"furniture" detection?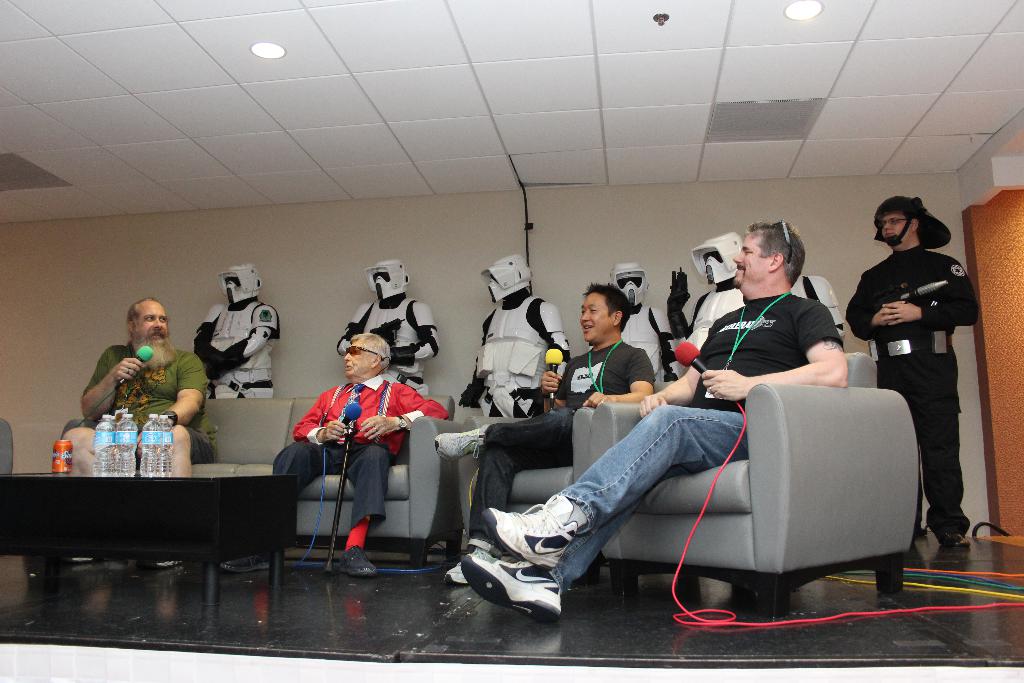
<bbox>0, 472, 302, 593</bbox>
